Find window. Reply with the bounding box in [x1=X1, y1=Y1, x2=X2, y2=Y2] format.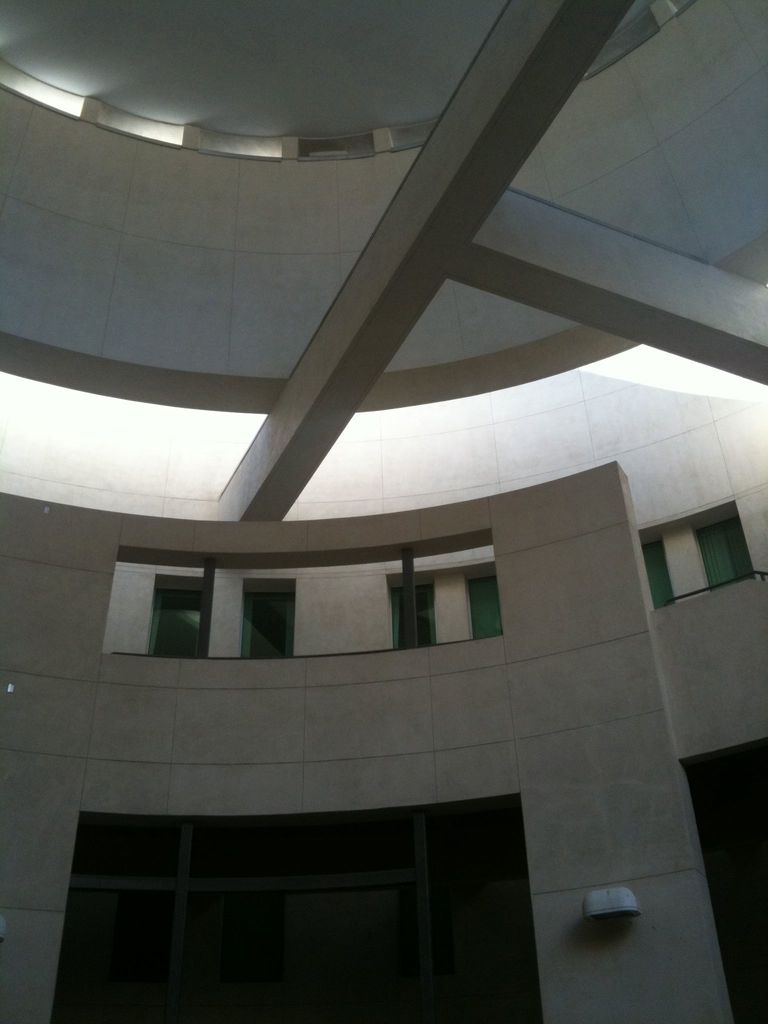
[x1=388, y1=567, x2=499, y2=637].
